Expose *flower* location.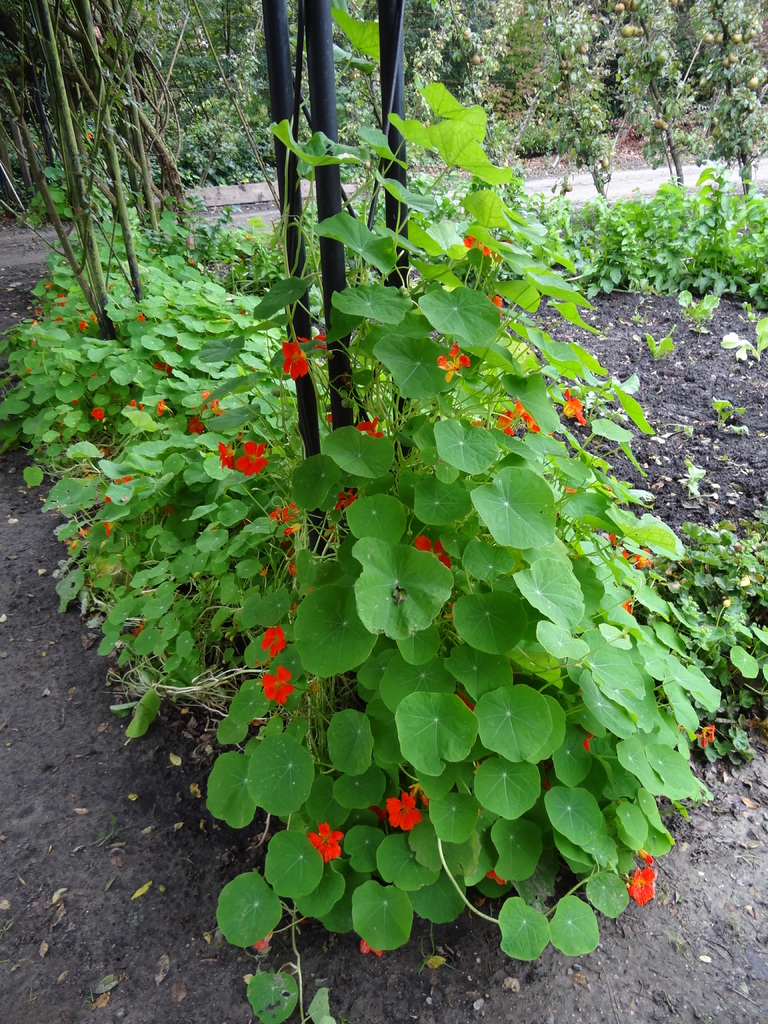
Exposed at crop(563, 387, 588, 426).
